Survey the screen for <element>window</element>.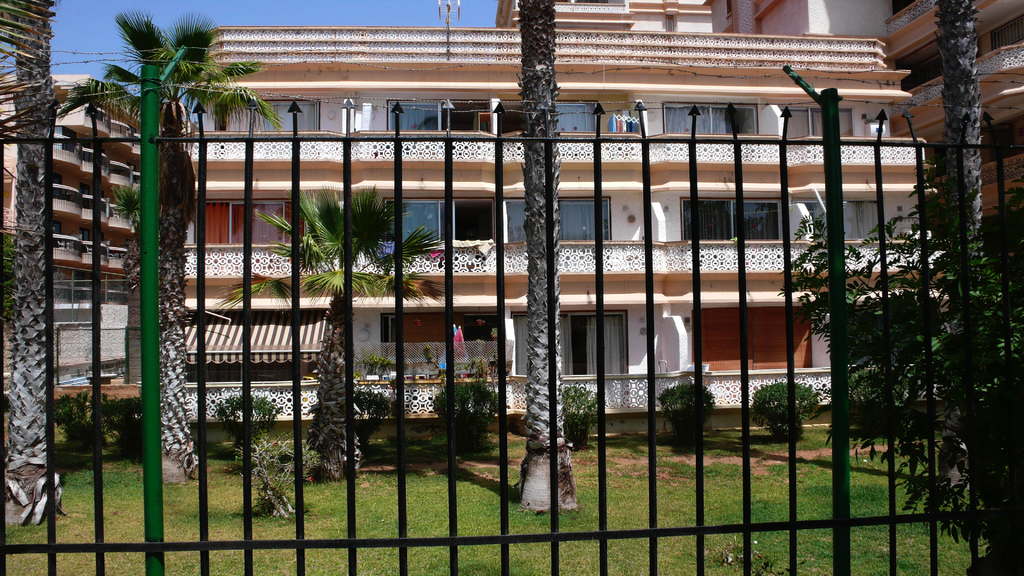
Survey found: bbox(373, 193, 507, 254).
